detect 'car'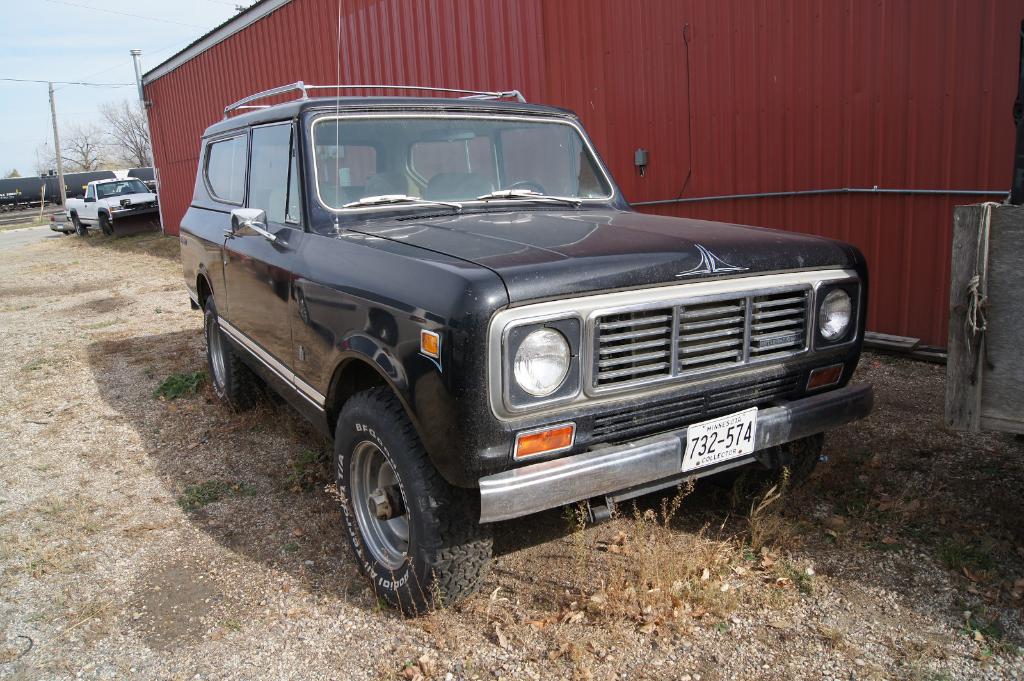
(x1=52, y1=214, x2=80, y2=234)
